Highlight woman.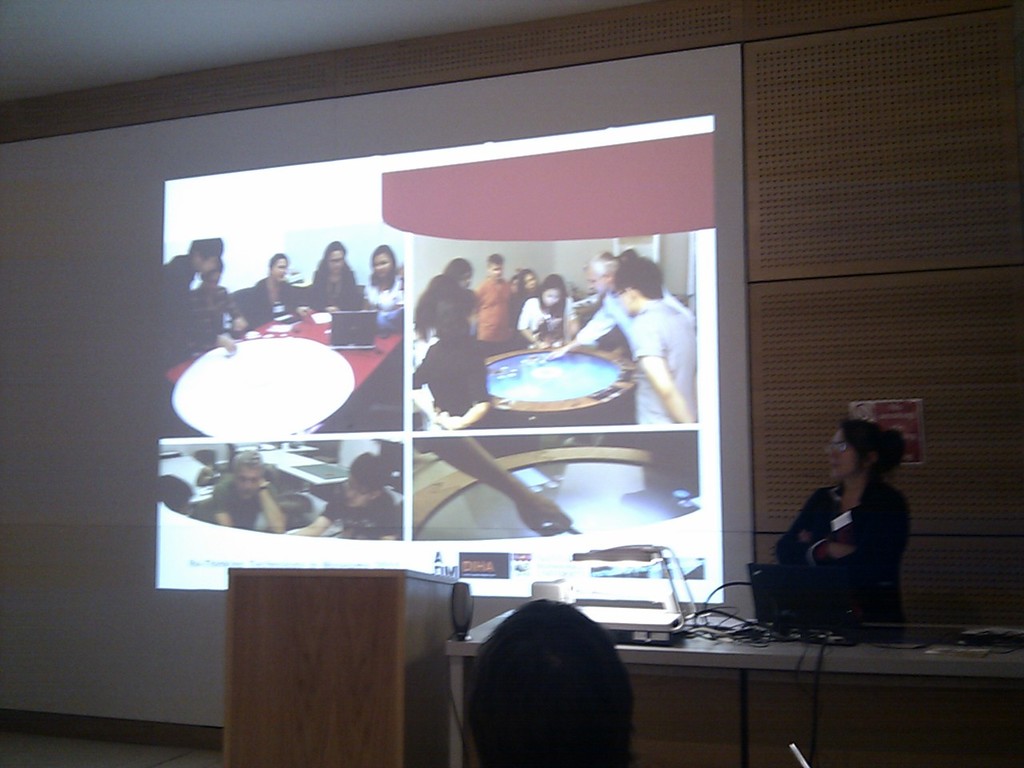
Highlighted region: {"x1": 415, "y1": 254, "x2": 479, "y2": 354}.
